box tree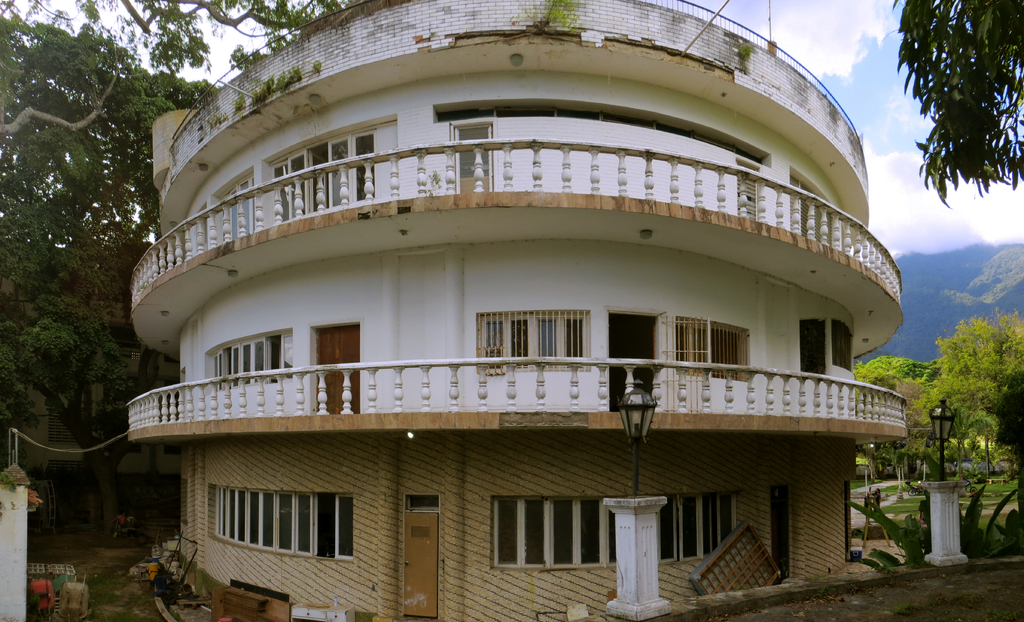
{"left": 8, "top": 35, "right": 156, "bottom": 527}
